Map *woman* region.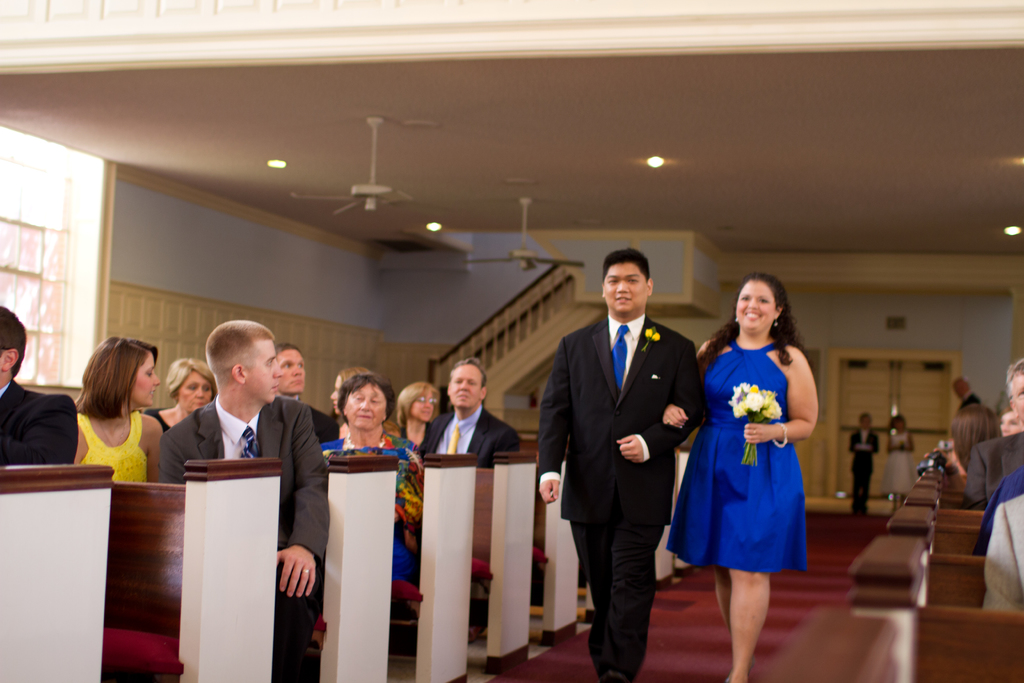
Mapped to bbox(140, 353, 224, 431).
